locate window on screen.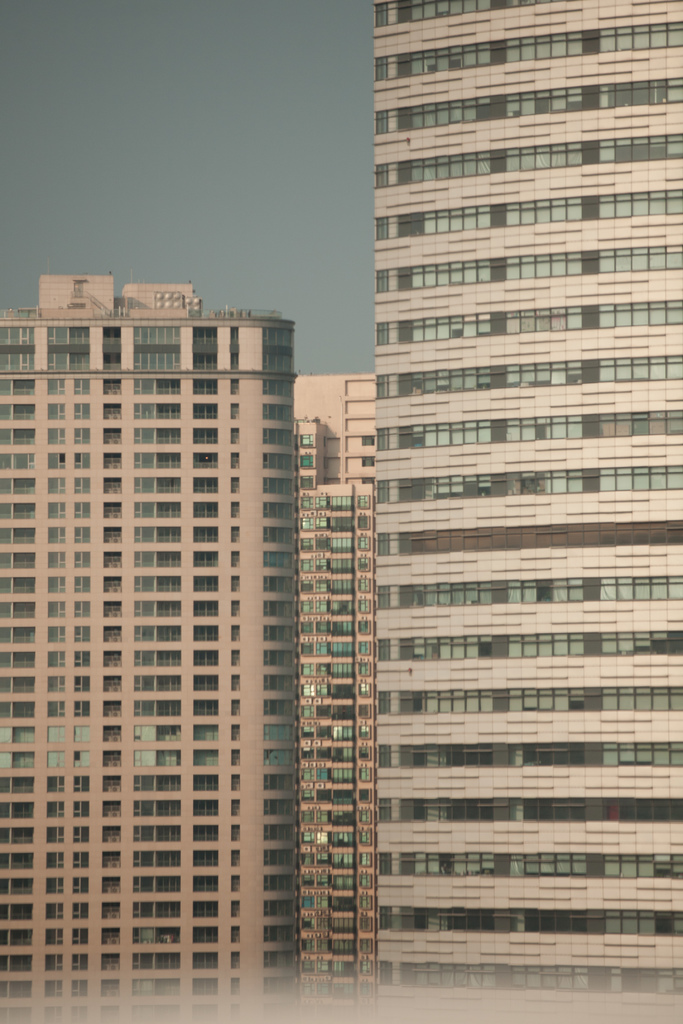
On screen at box(102, 653, 122, 666).
